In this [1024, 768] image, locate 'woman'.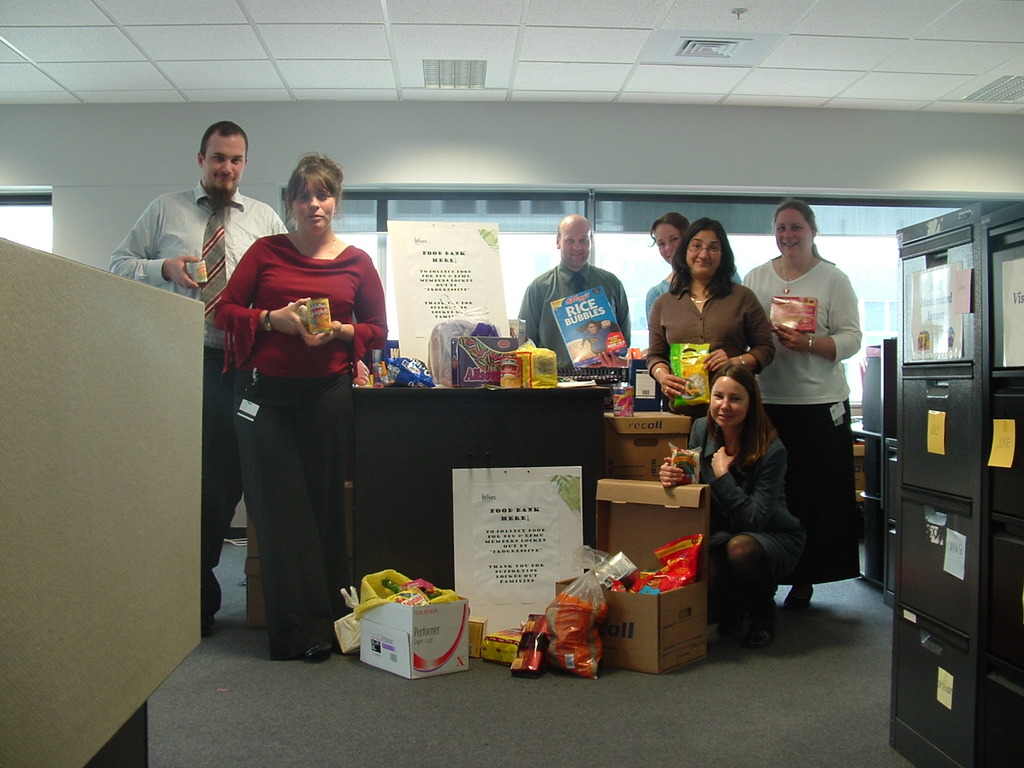
Bounding box: crop(646, 214, 778, 434).
